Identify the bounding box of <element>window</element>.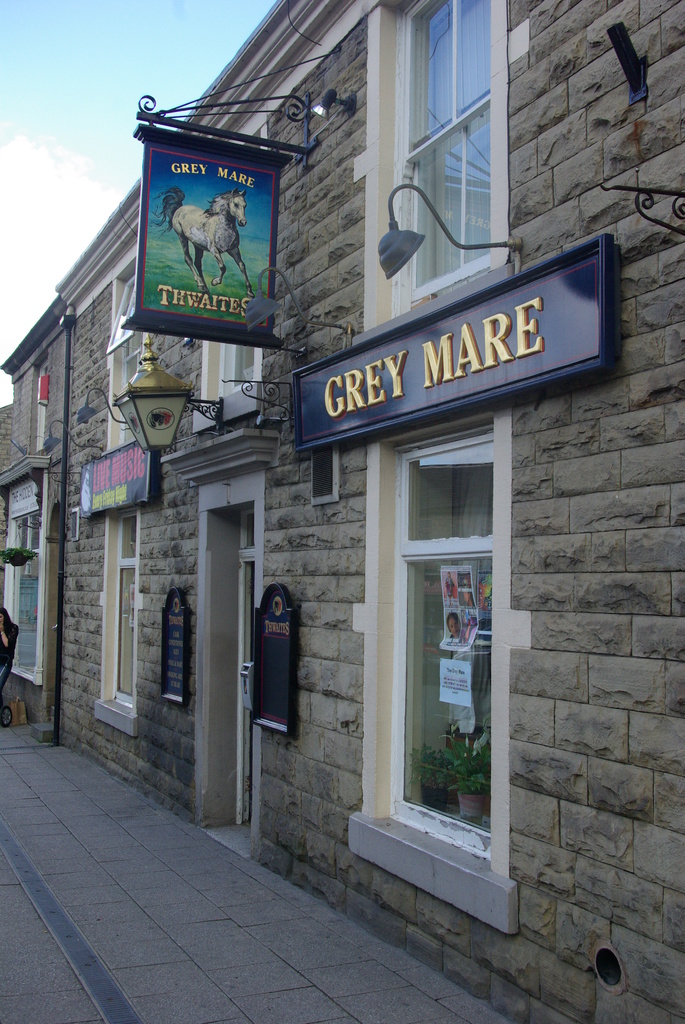
l=107, t=516, r=143, b=707.
